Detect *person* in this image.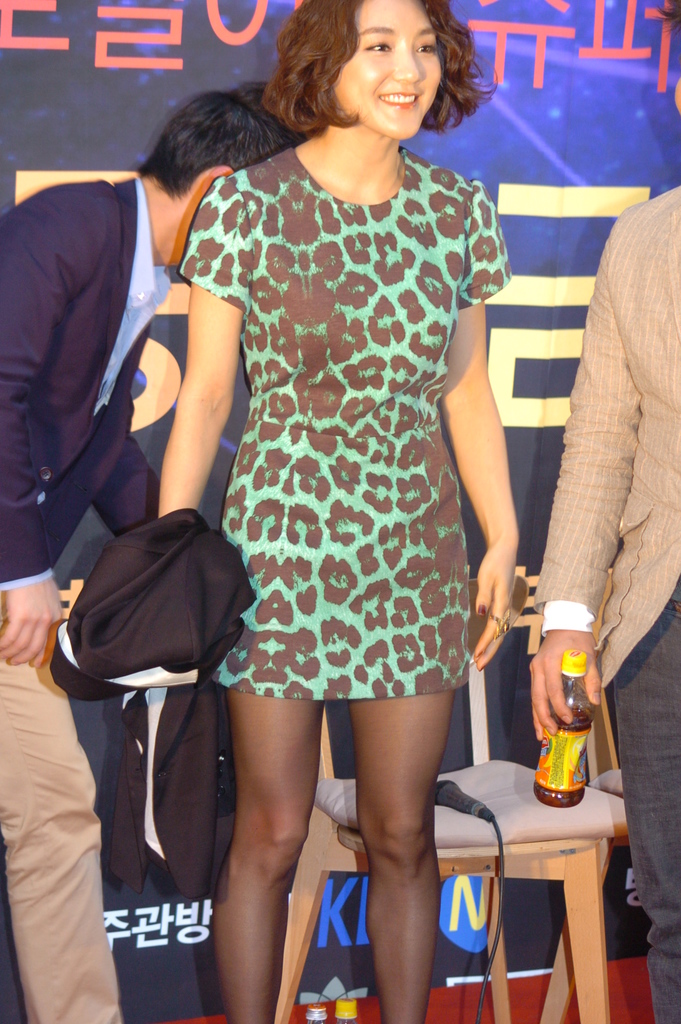
Detection: 0/77/298/1023.
